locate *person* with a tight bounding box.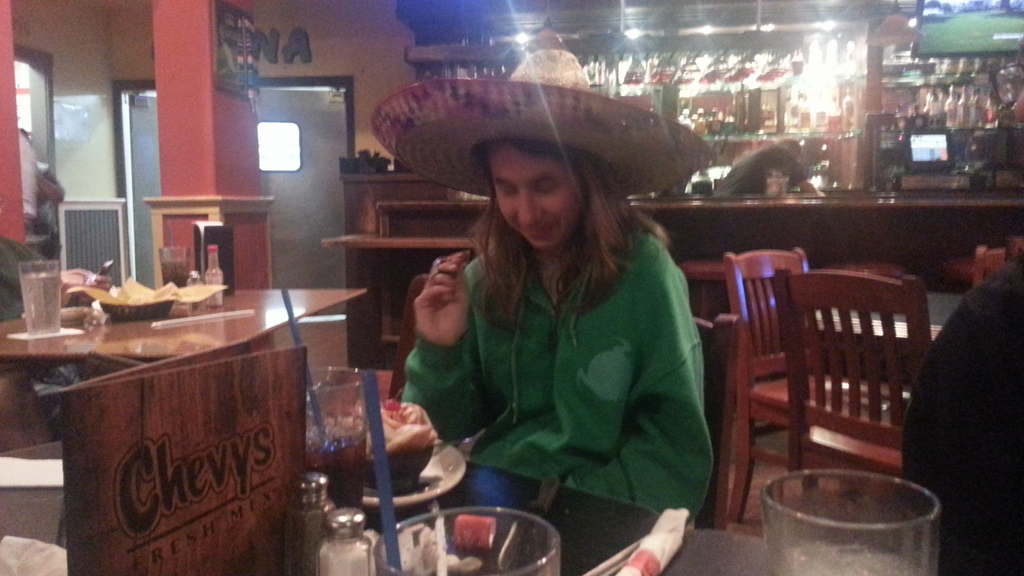
box(10, 129, 74, 242).
